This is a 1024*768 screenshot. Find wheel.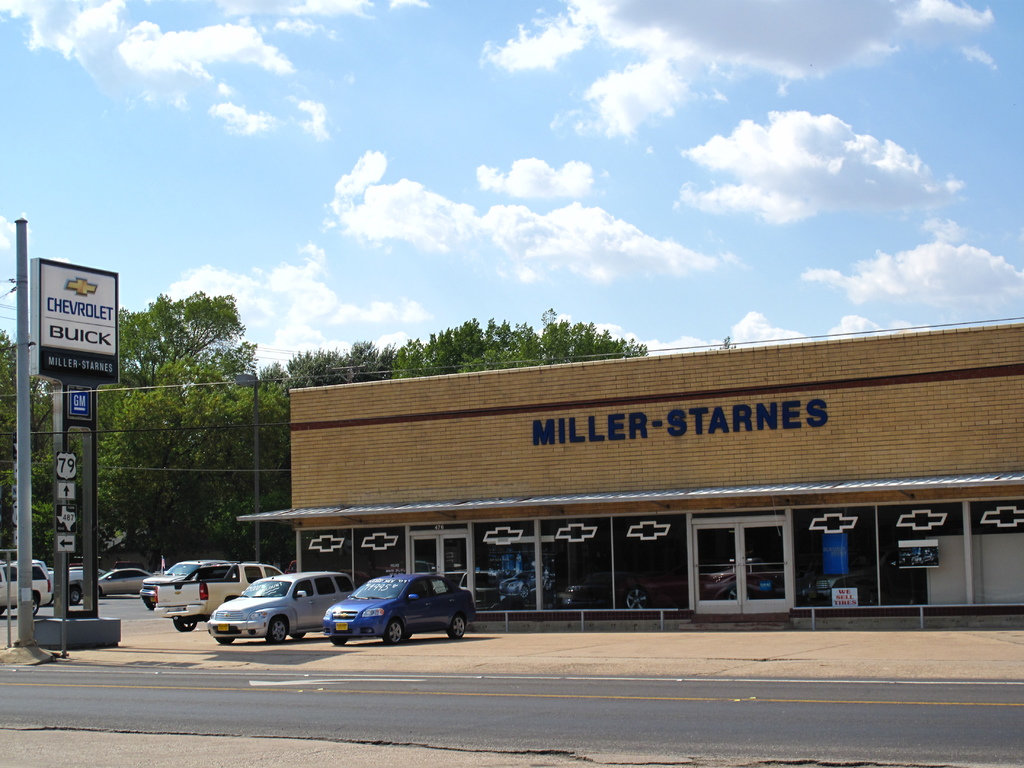
Bounding box: (447, 614, 466, 638).
